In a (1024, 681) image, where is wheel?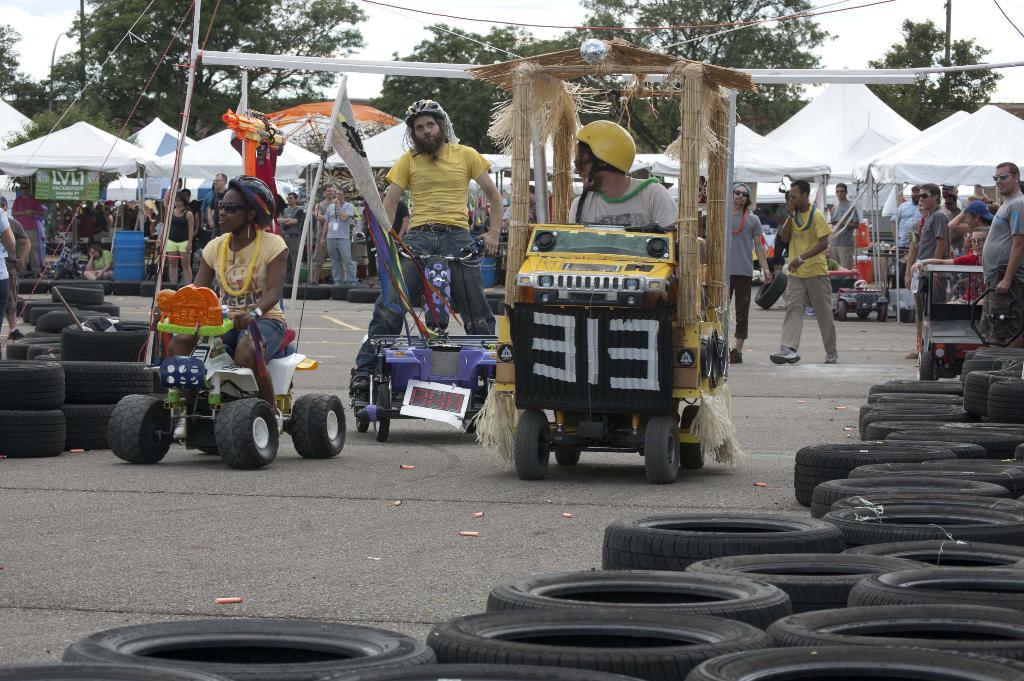
BBox(874, 377, 972, 401).
